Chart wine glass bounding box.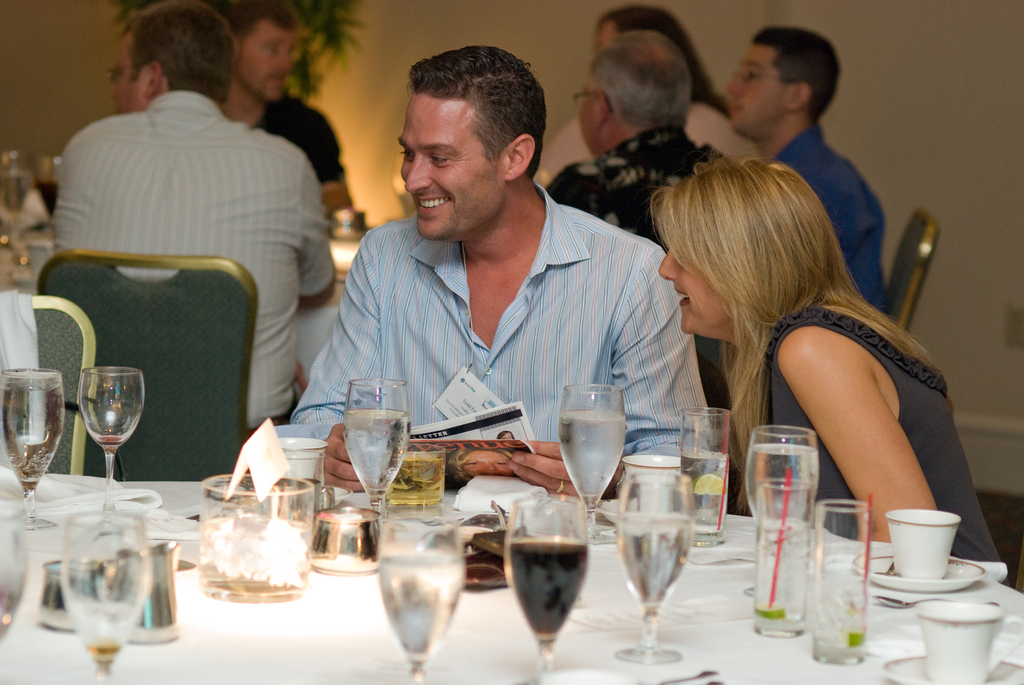
Charted: box(342, 378, 406, 535).
